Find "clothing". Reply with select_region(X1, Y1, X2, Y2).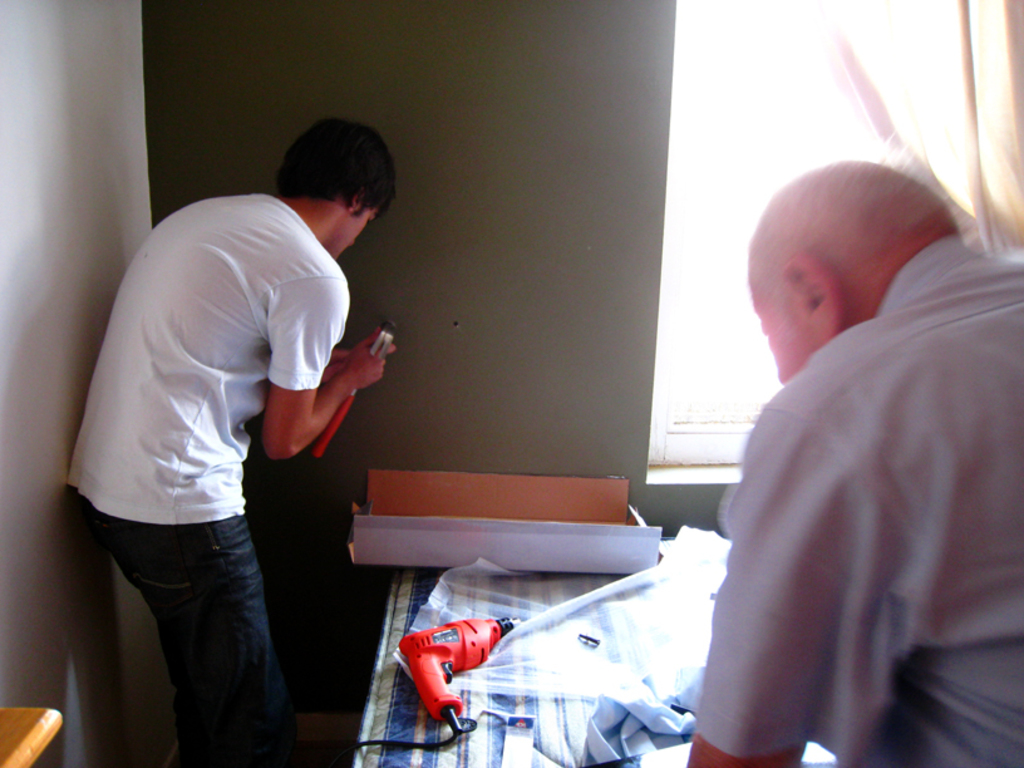
select_region(689, 225, 1023, 767).
